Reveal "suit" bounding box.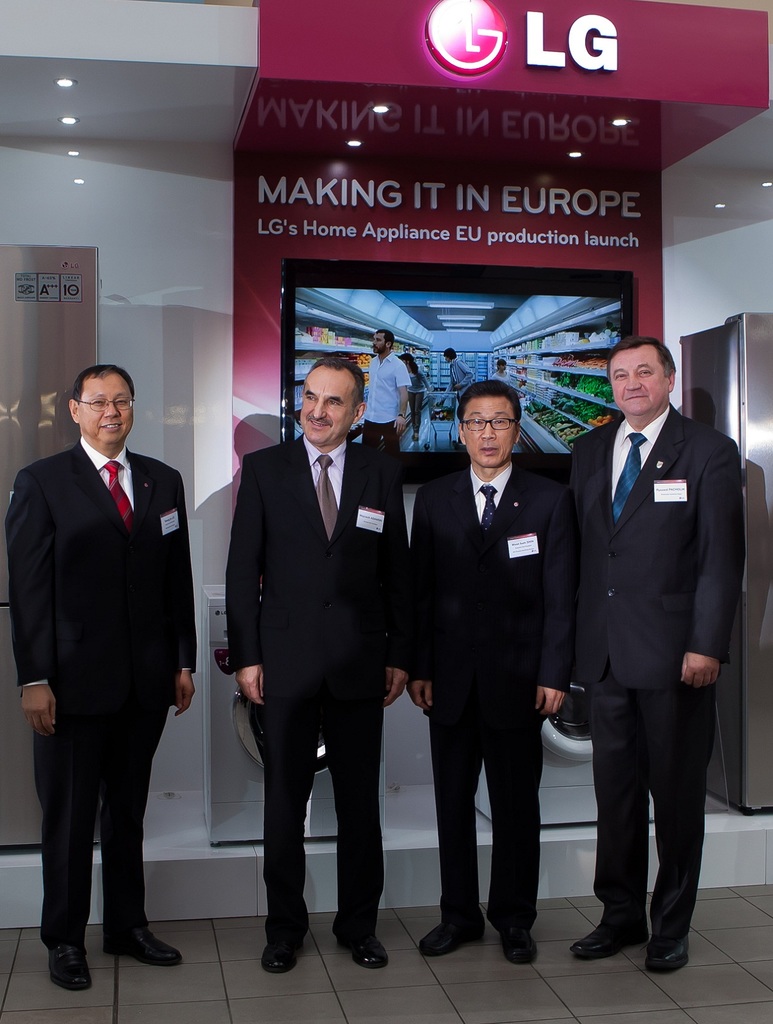
Revealed: (left=408, top=458, right=567, bottom=927).
